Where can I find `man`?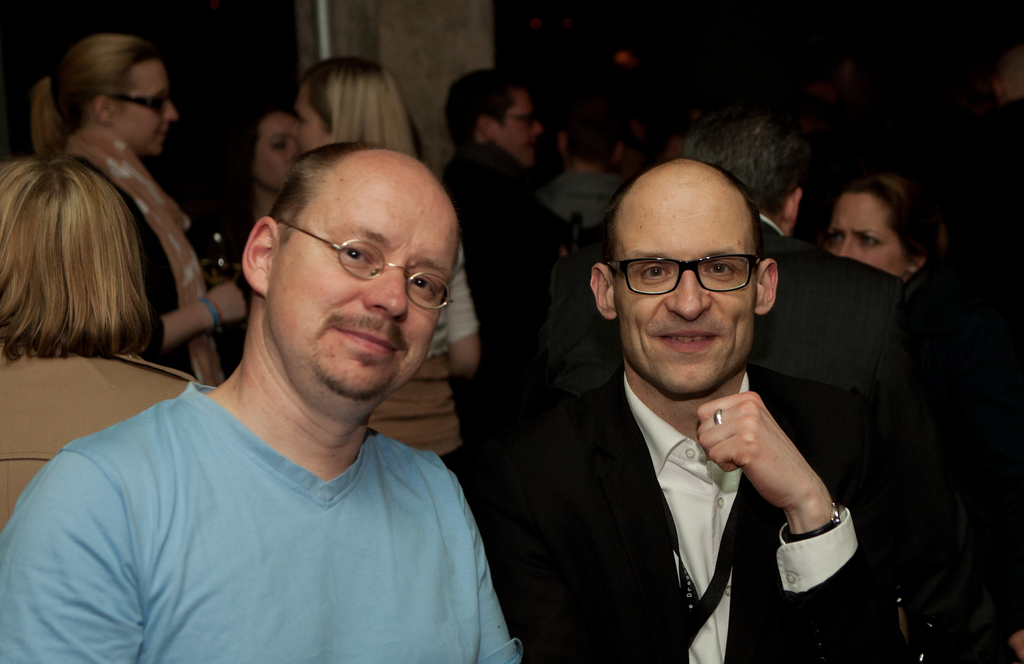
You can find it at box=[0, 143, 518, 663].
